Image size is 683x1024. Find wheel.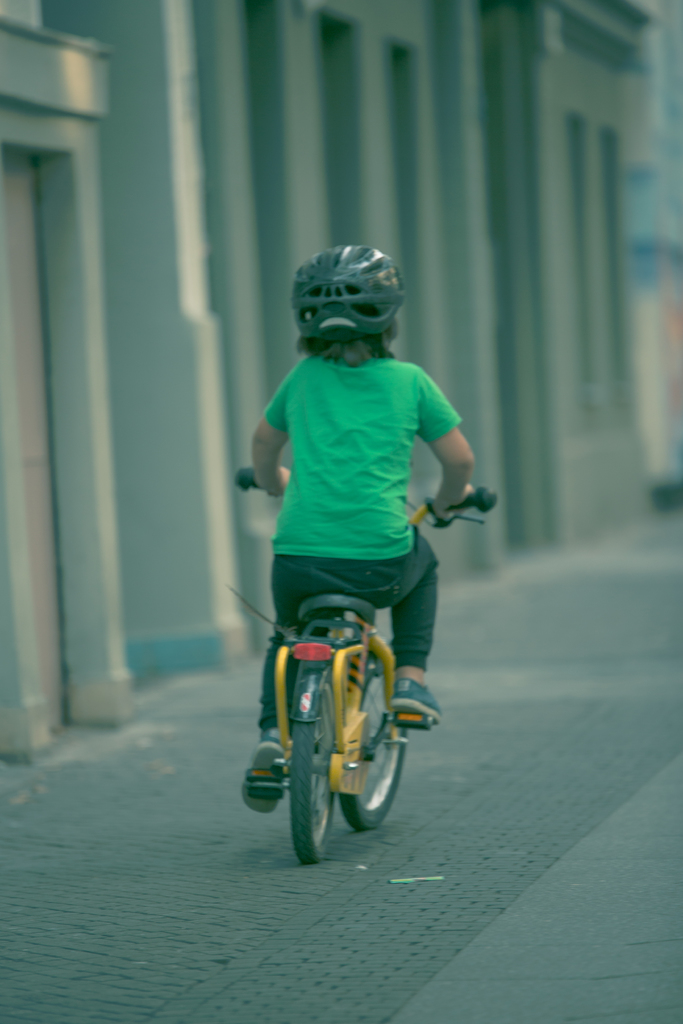
left=281, top=725, right=341, bottom=864.
